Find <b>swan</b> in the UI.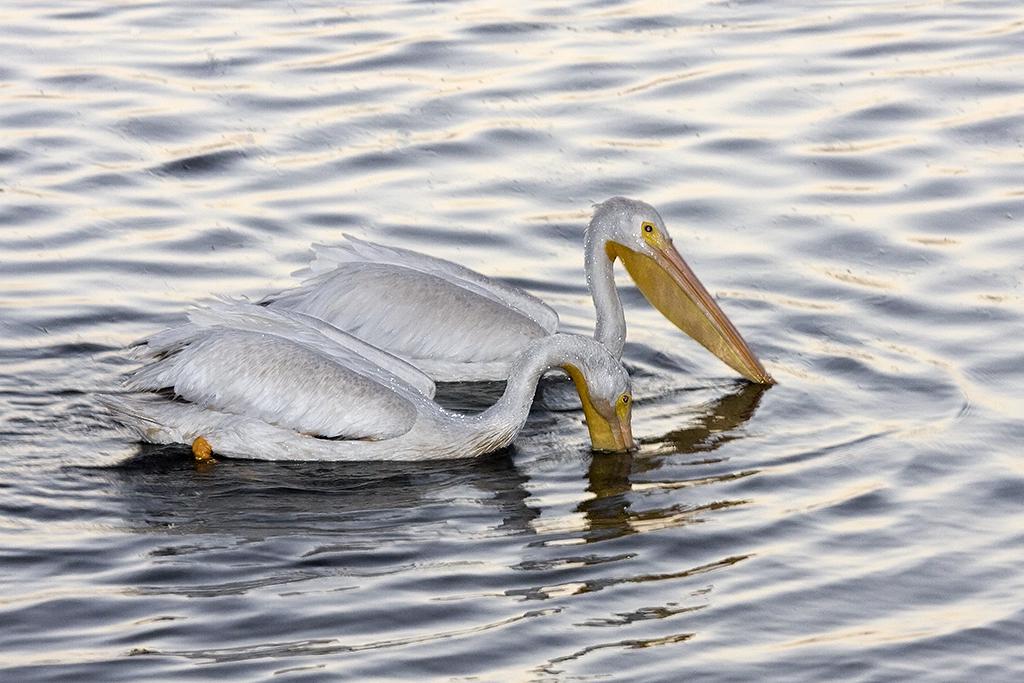
UI element at locate(248, 190, 780, 384).
